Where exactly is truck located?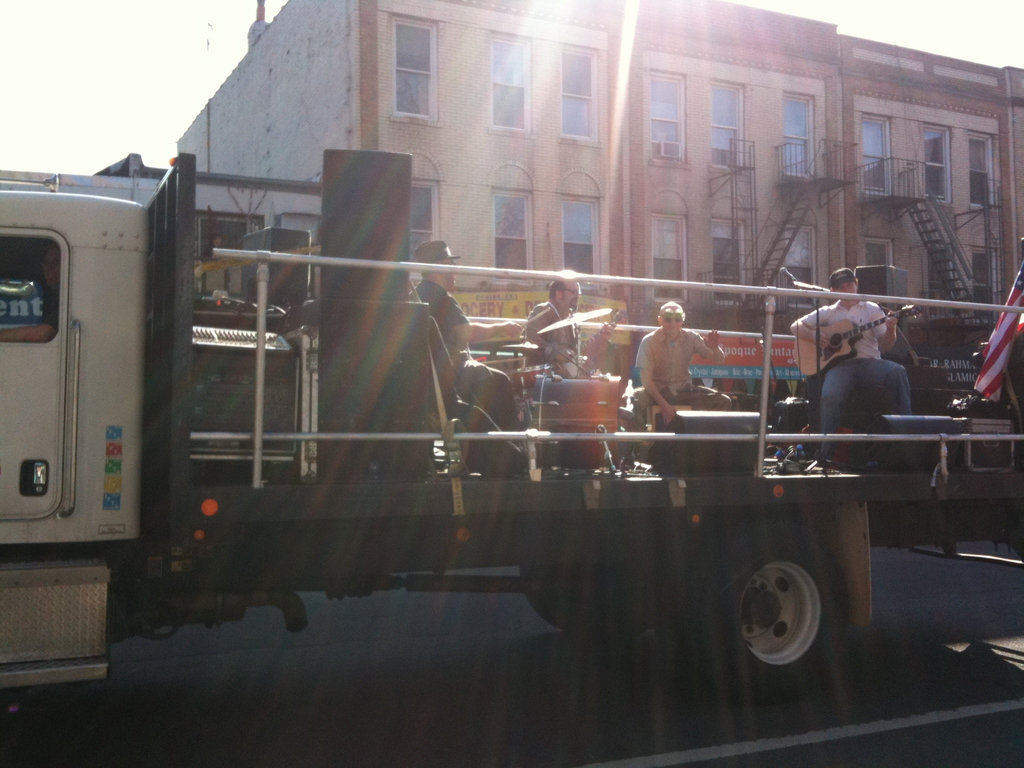
Its bounding box is 0:148:1023:736.
